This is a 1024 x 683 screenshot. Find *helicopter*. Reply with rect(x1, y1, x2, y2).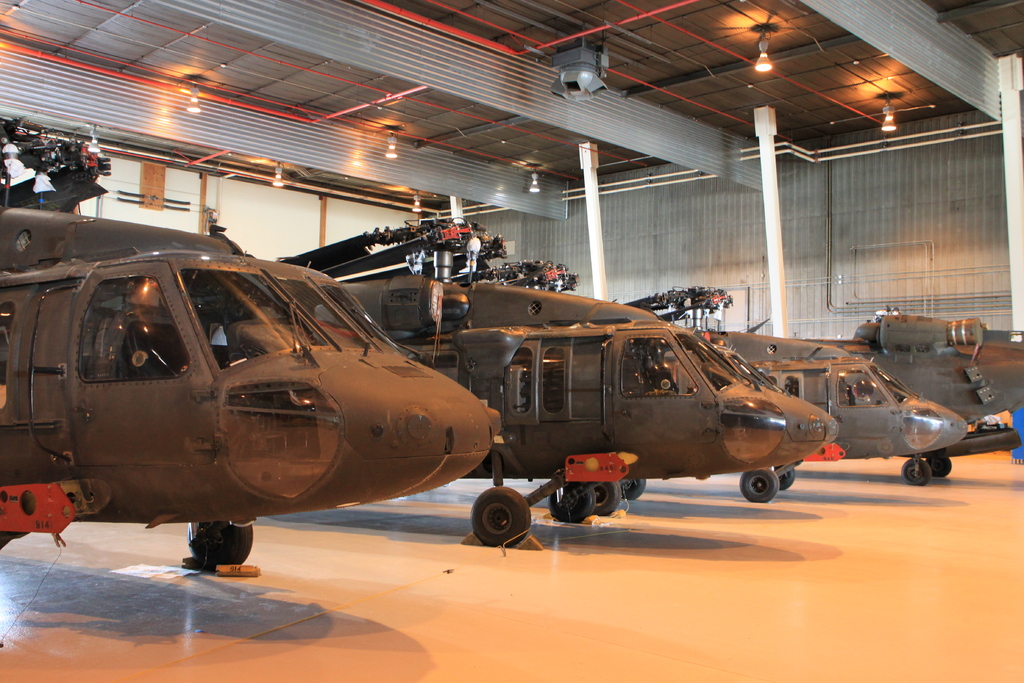
rect(618, 285, 968, 502).
